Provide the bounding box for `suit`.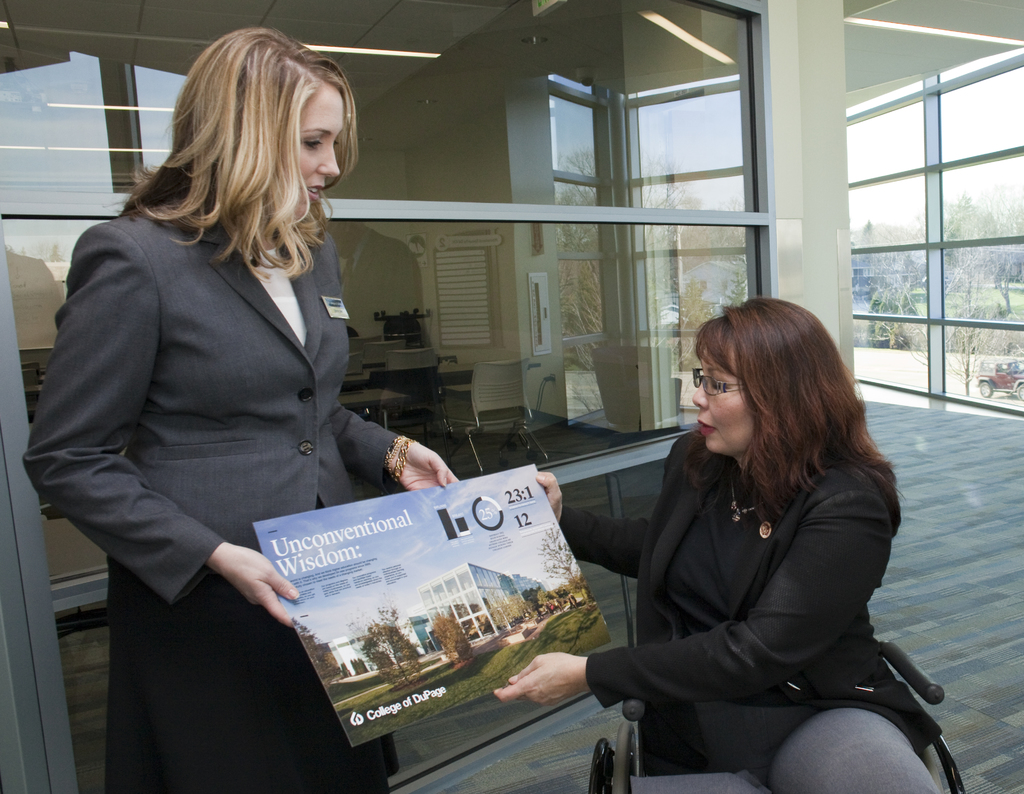
x1=47 y1=55 x2=427 y2=736.
